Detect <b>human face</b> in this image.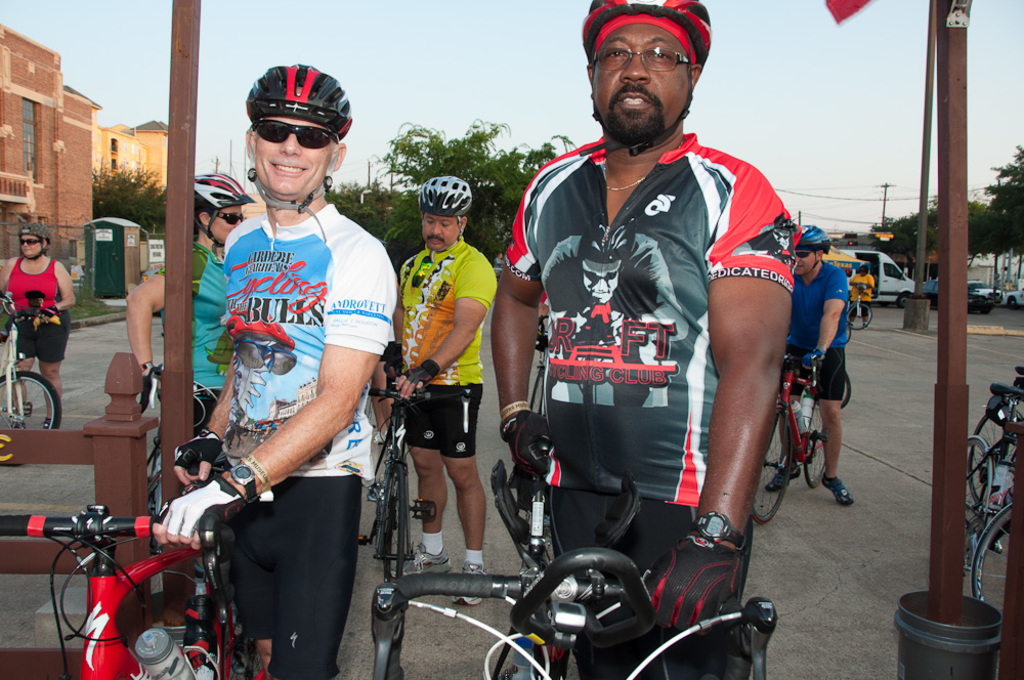
Detection: <region>253, 110, 334, 197</region>.
